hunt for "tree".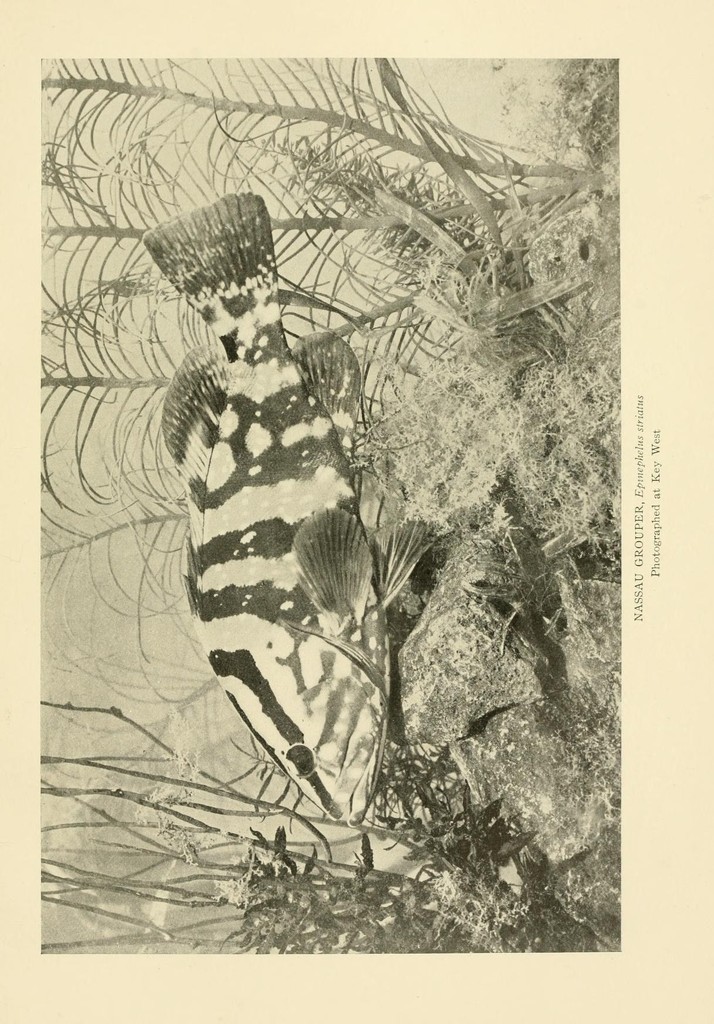
Hunted down at <region>38, 705, 585, 966</region>.
